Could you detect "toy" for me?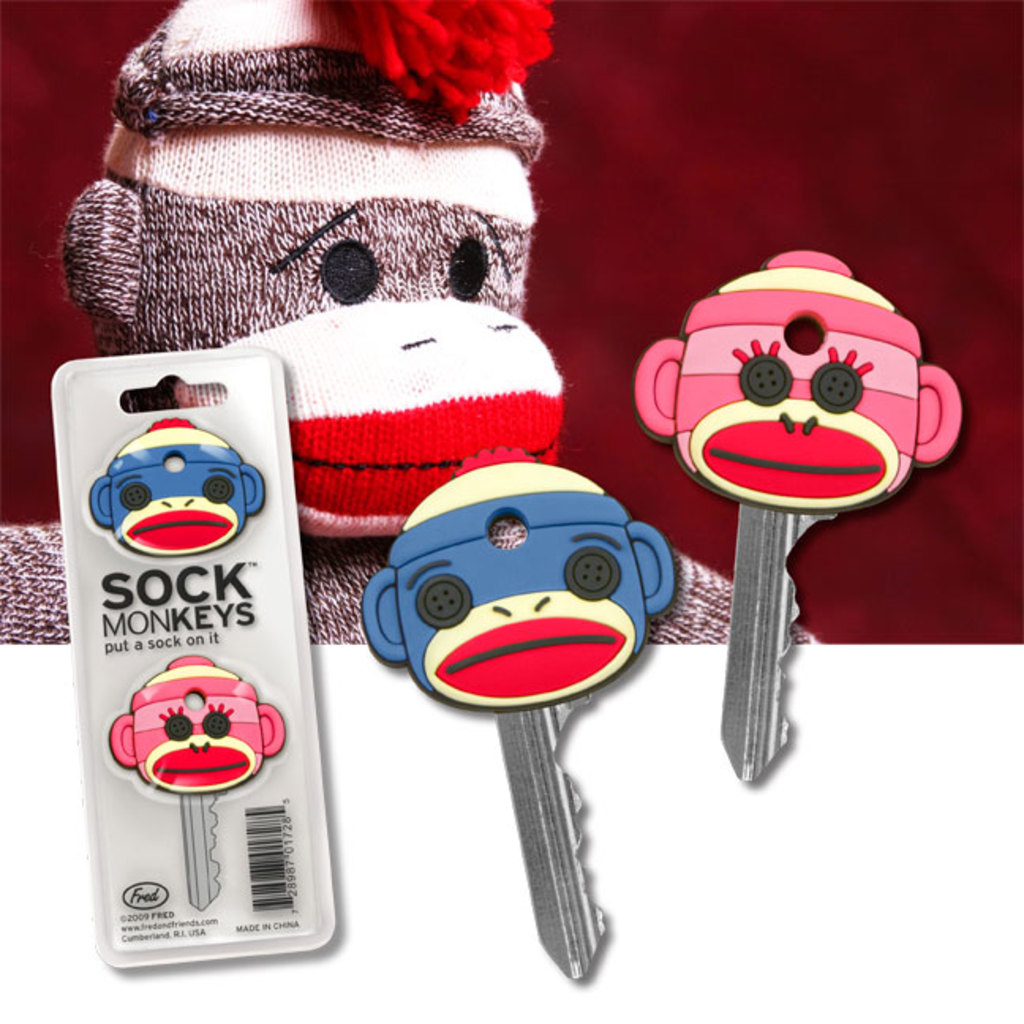
Detection result: [109,649,291,800].
